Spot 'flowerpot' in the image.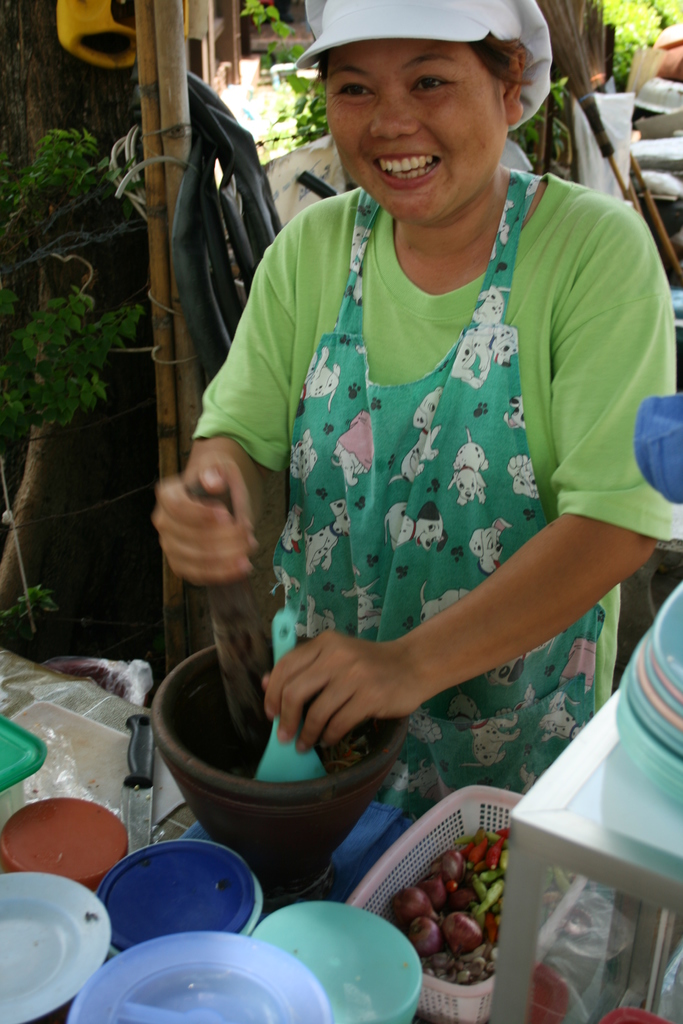
'flowerpot' found at region(140, 610, 408, 871).
